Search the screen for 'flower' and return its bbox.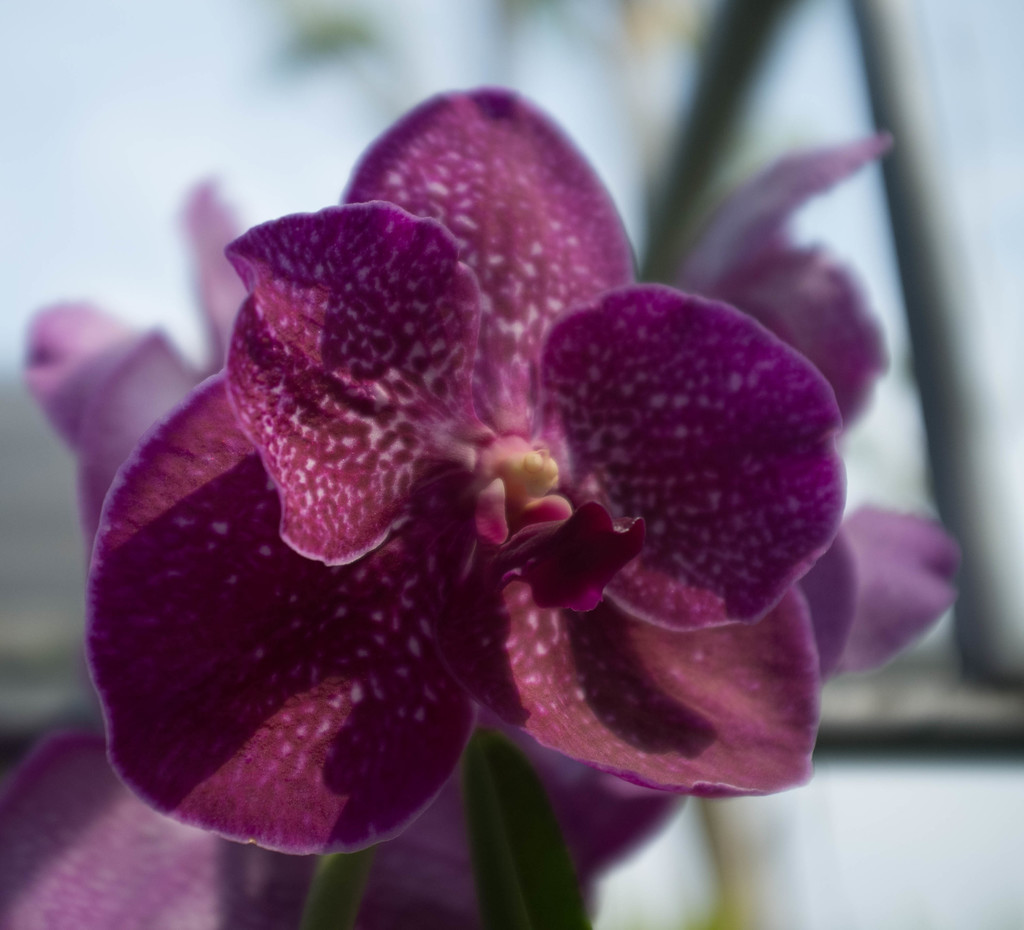
Found: (15, 177, 278, 556).
